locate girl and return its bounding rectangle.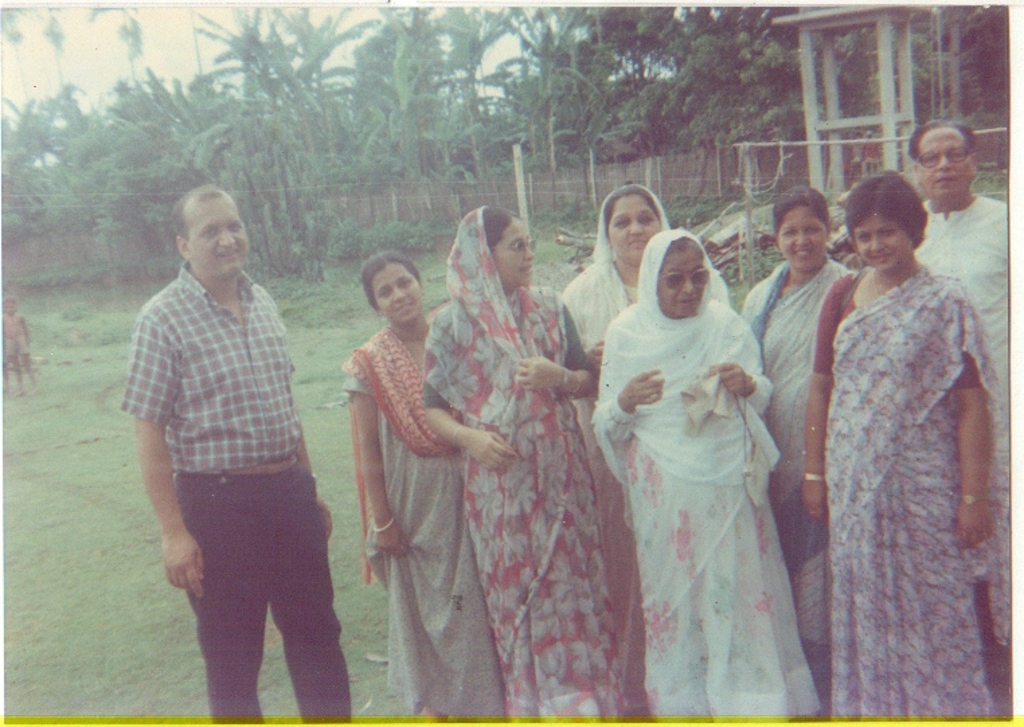
x1=344, y1=250, x2=509, y2=722.
